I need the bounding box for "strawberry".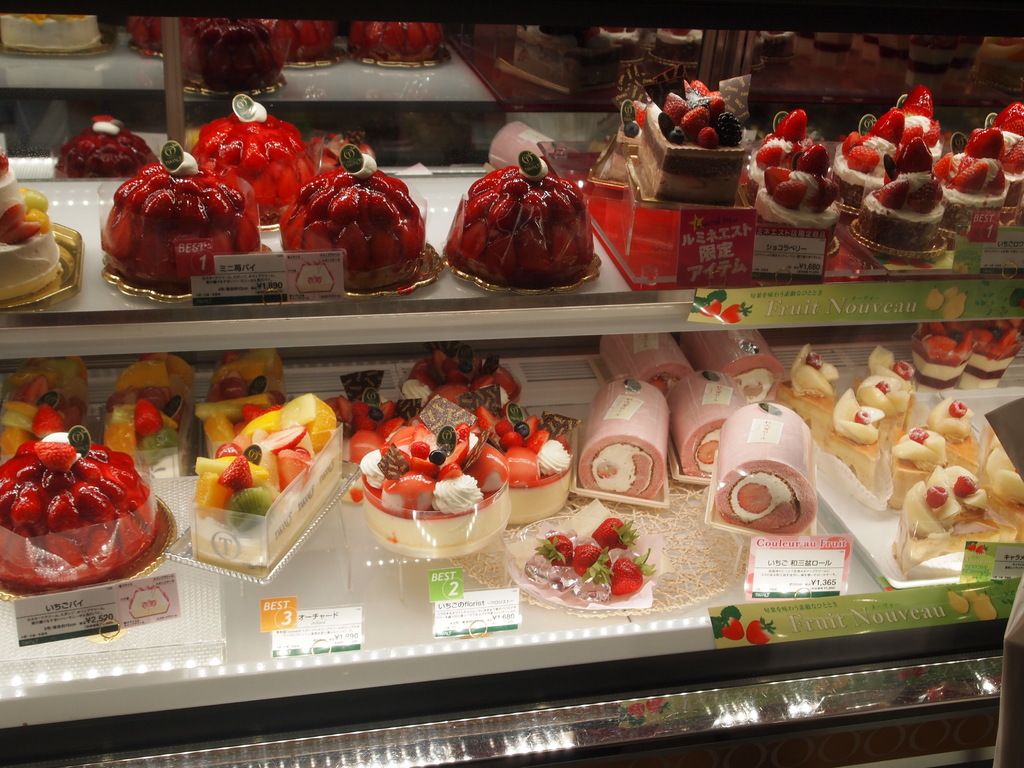
Here it is: x1=722, y1=300, x2=752, y2=324.
